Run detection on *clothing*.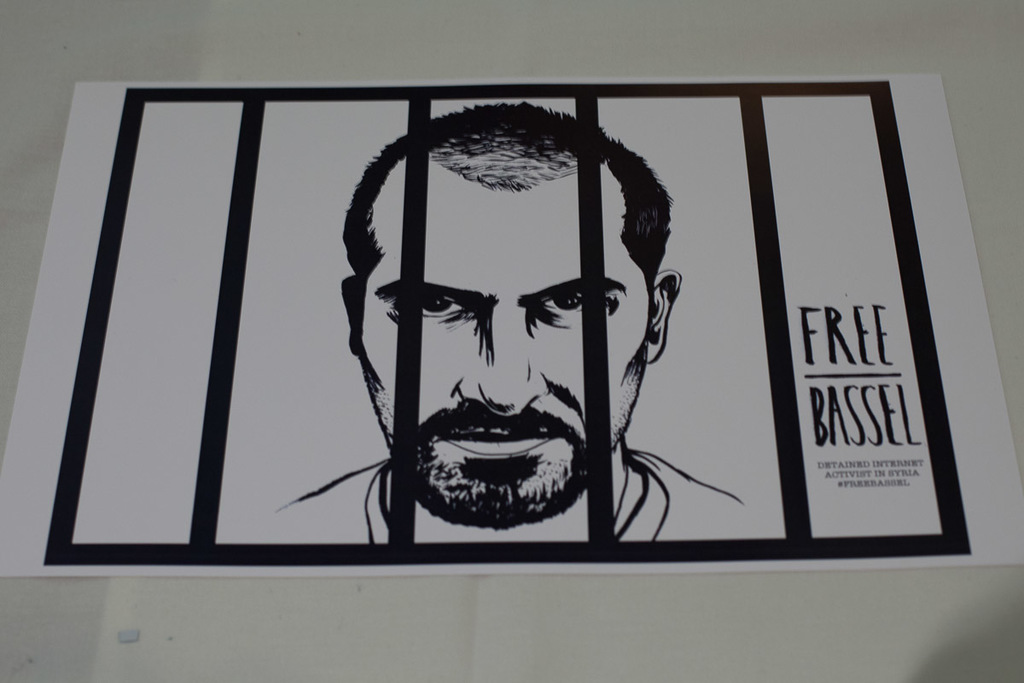
Result: x1=276, y1=448, x2=748, y2=542.
